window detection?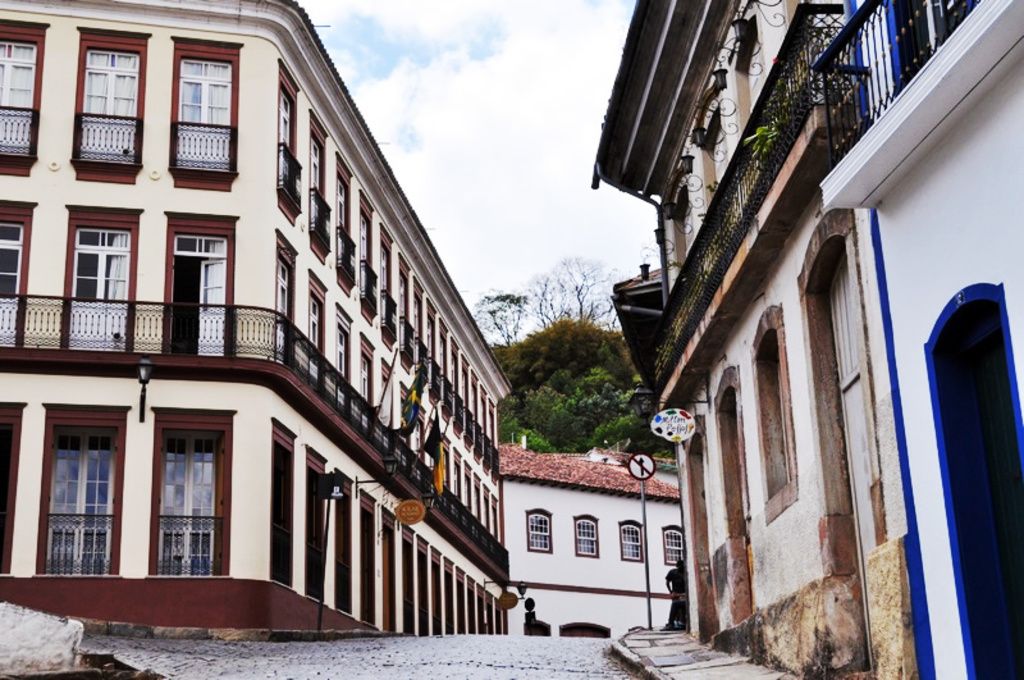
box=[383, 248, 385, 324]
